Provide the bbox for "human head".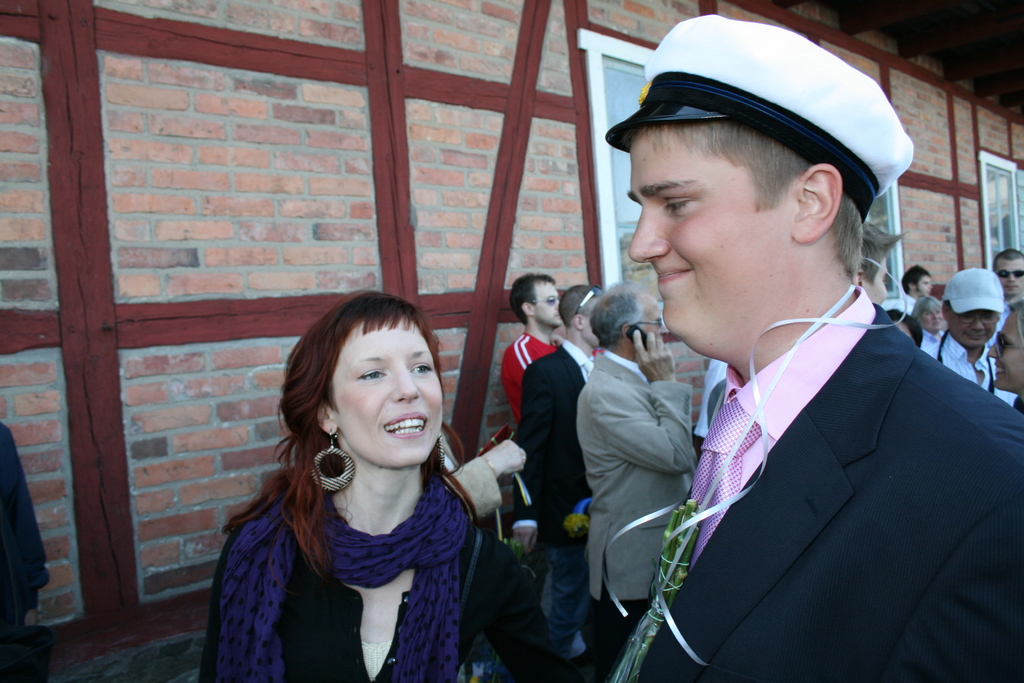
rect(593, 281, 671, 356).
